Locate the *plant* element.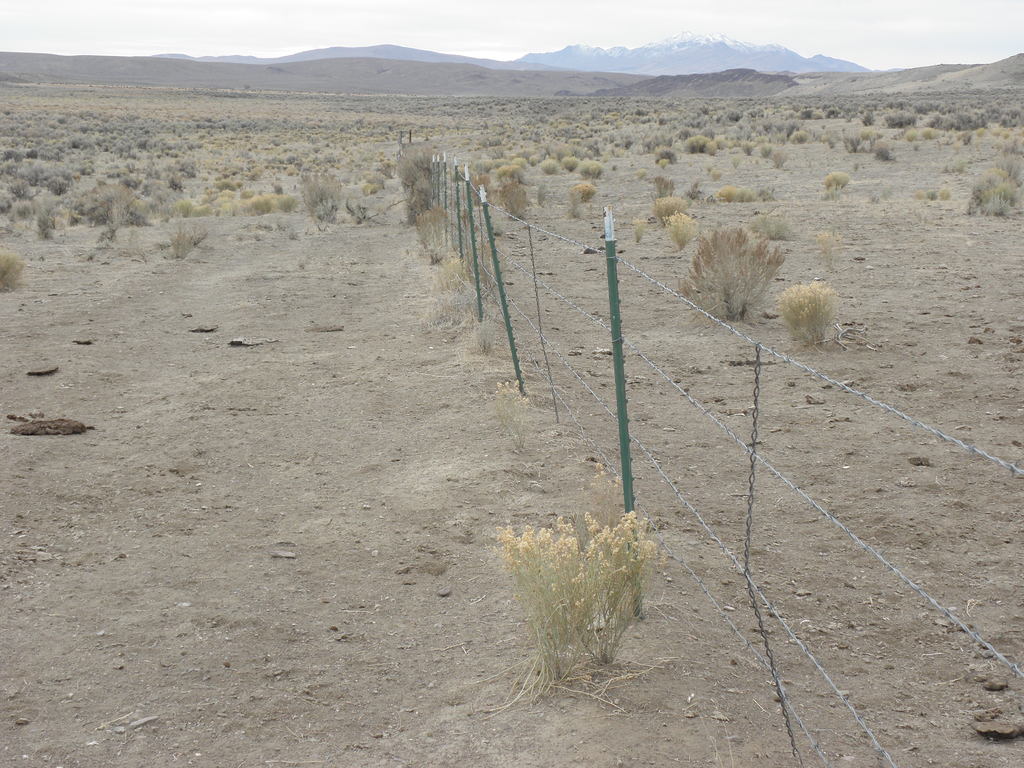
Element bbox: <bbox>966, 152, 1023, 216</bbox>.
